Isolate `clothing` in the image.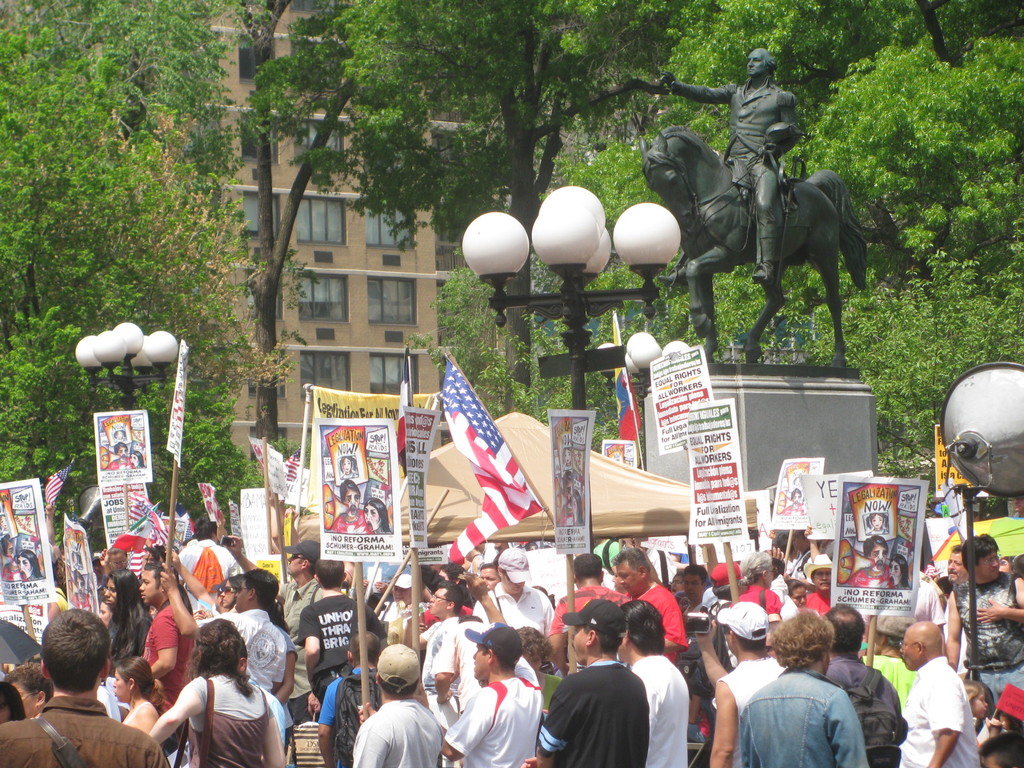
Isolated region: BBox(198, 606, 291, 689).
